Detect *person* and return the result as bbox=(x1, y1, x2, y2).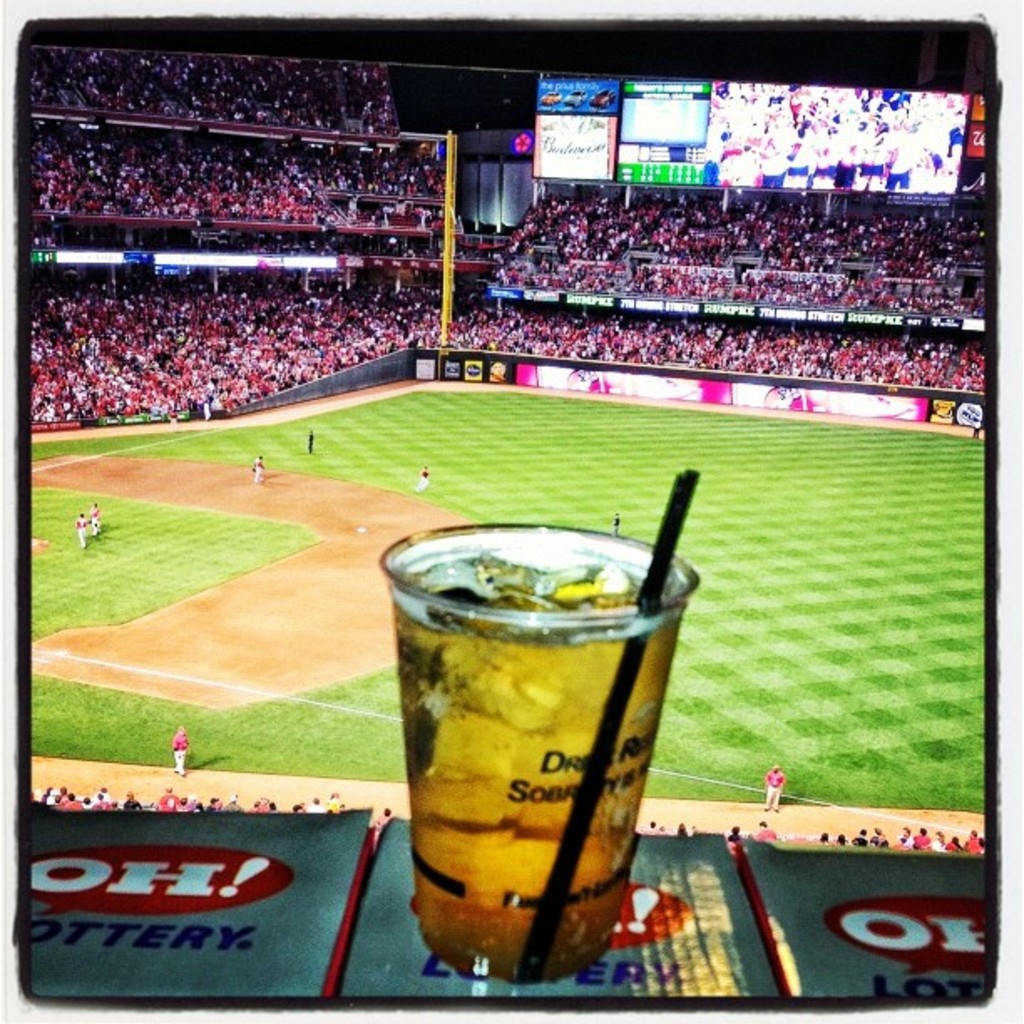
bbox=(413, 462, 428, 494).
